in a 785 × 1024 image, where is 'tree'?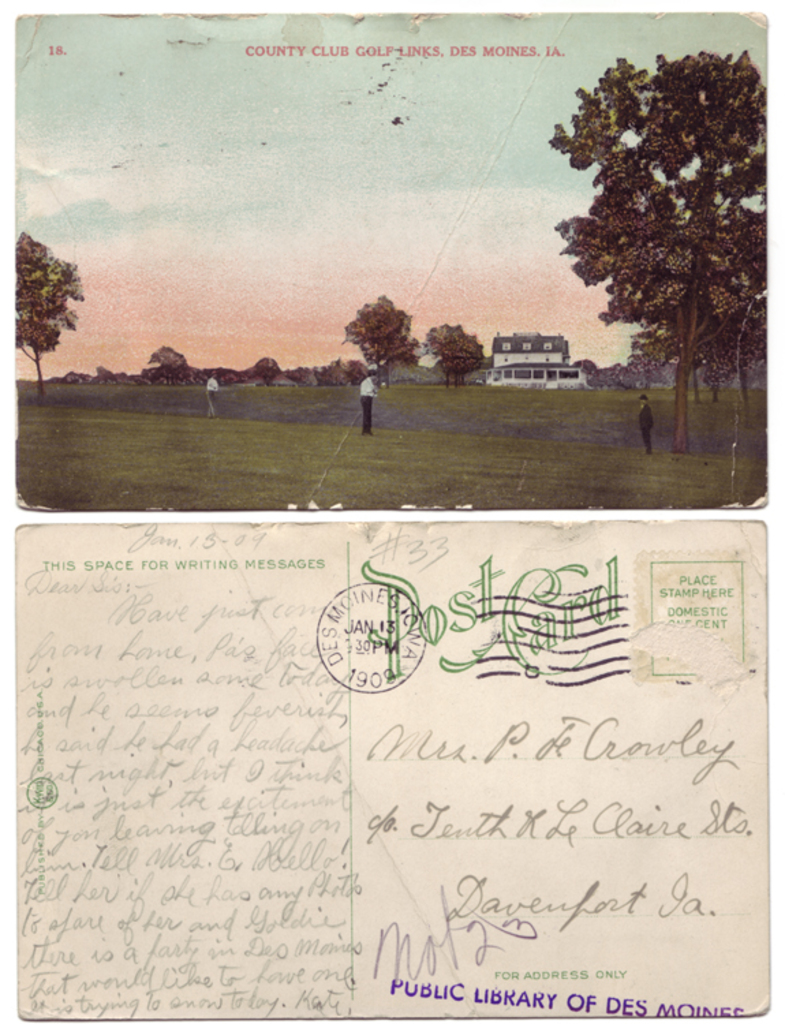
crop(14, 238, 82, 400).
